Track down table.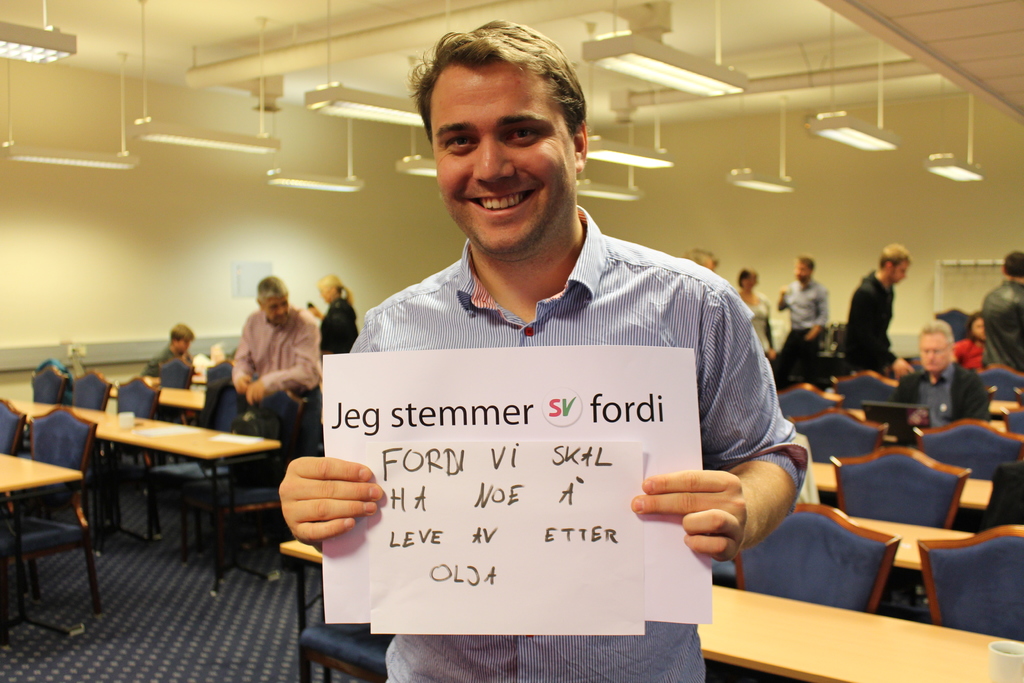
Tracked to bbox=[149, 383, 210, 422].
